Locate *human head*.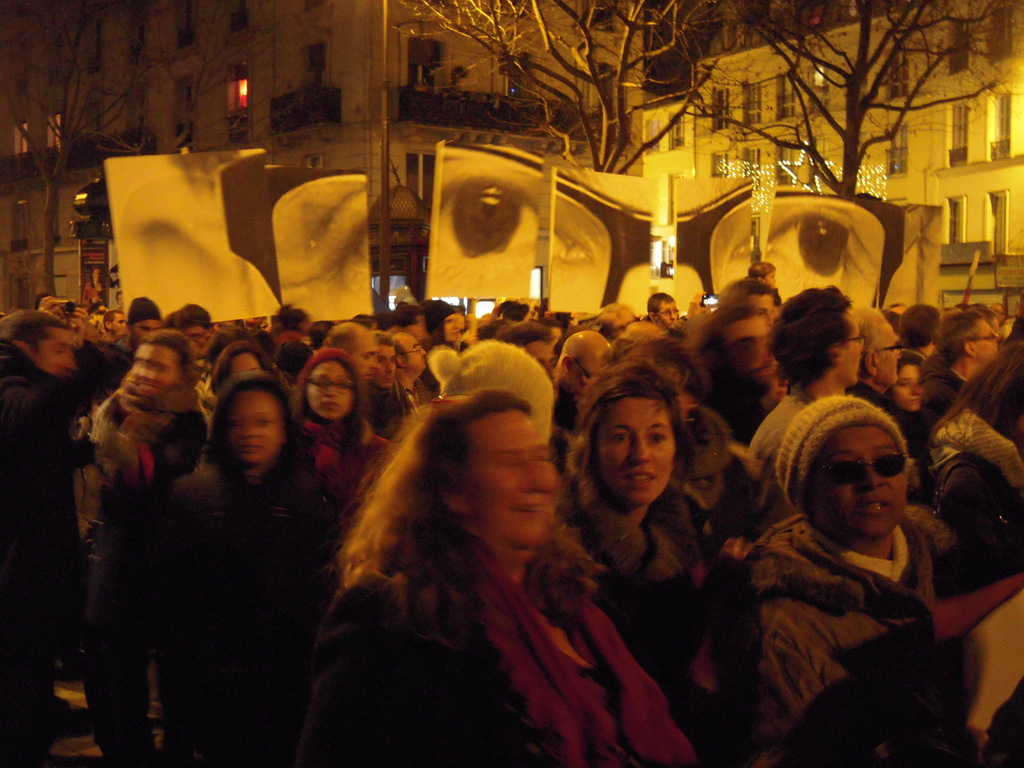
Bounding box: <bbox>706, 308, 775, 395</bbox>.
